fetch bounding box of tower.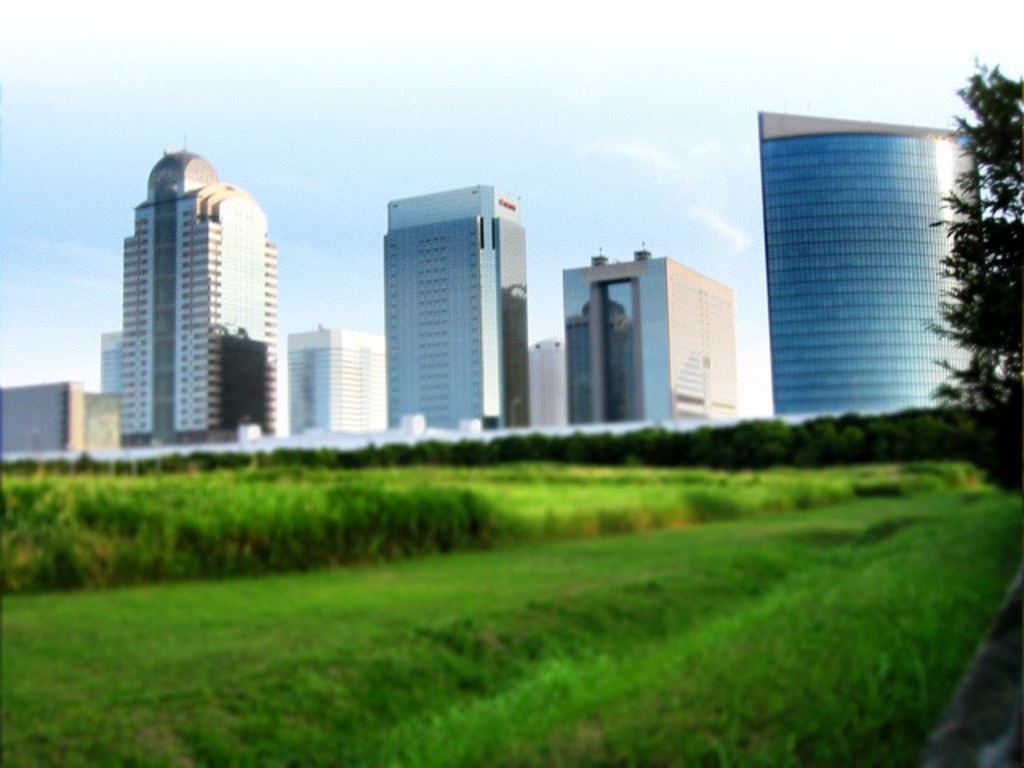
Bbox: x1=293, y1=328, x2=384, y2=435.
